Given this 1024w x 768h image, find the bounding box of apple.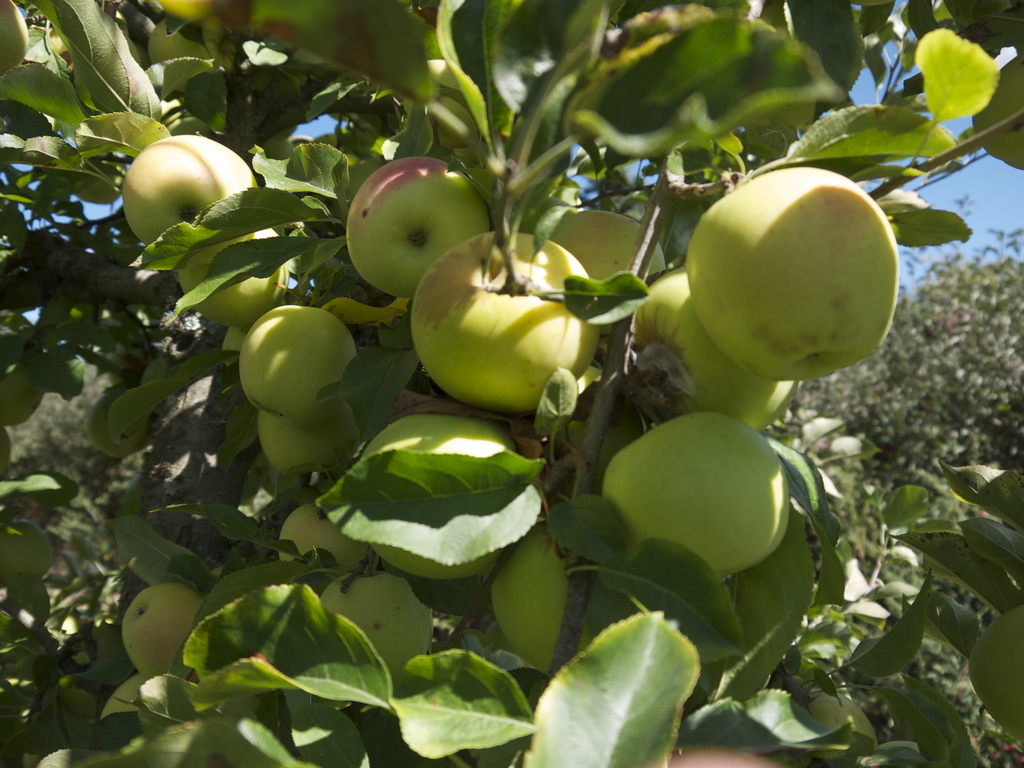
<region>962, 602, 1023, 737</region>.
